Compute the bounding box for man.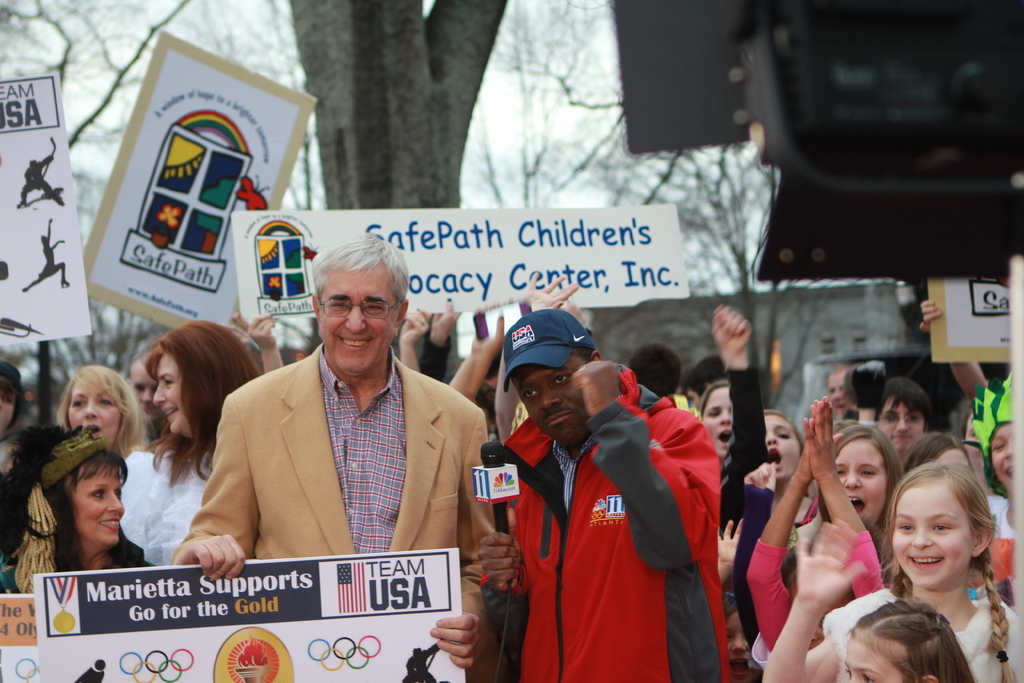
124,347,175,444.
